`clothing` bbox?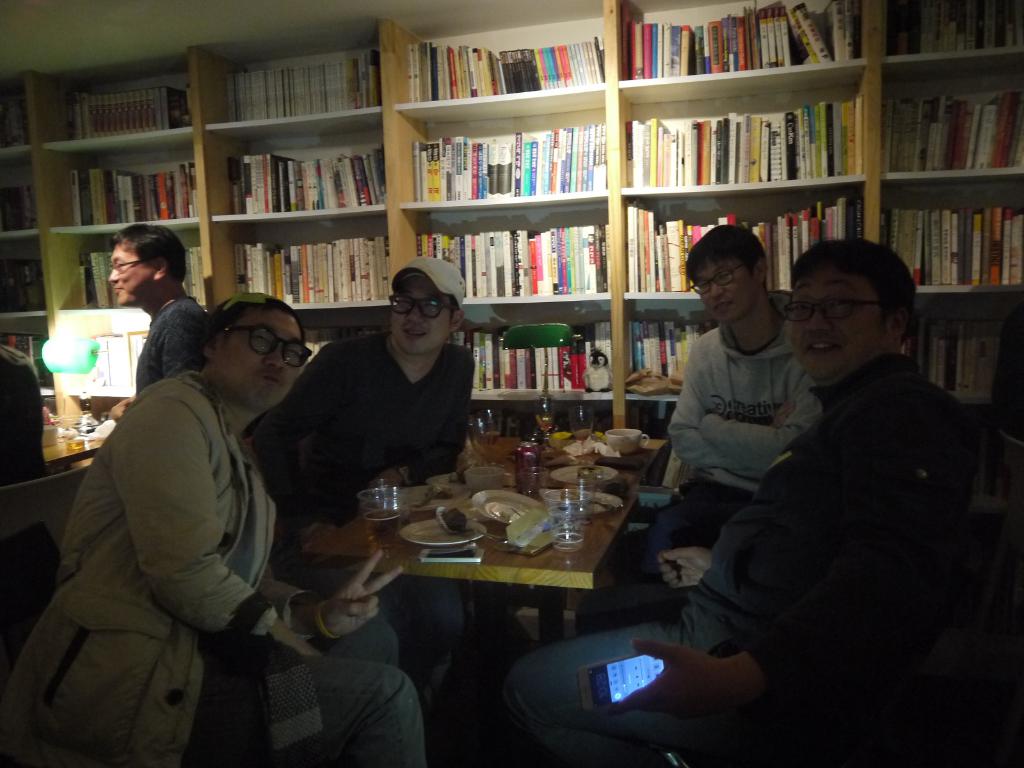
<bbox>615, 388, 1023, 726</bbox>
